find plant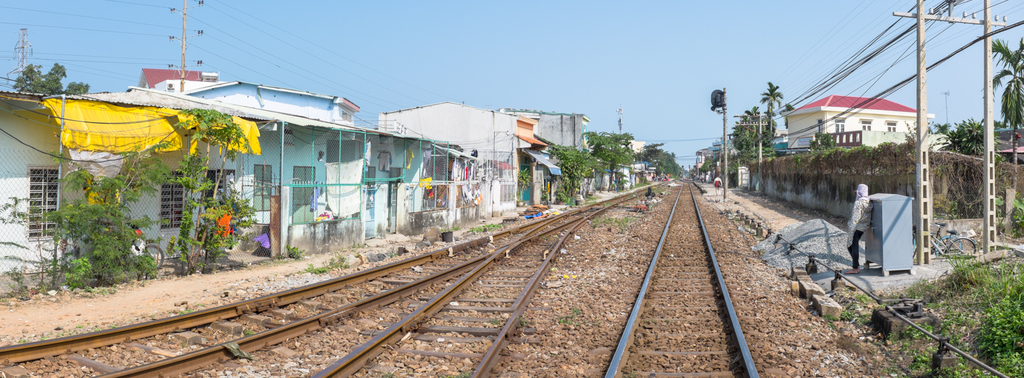
(x1=181, y1=302, x2=193, y2=310)
